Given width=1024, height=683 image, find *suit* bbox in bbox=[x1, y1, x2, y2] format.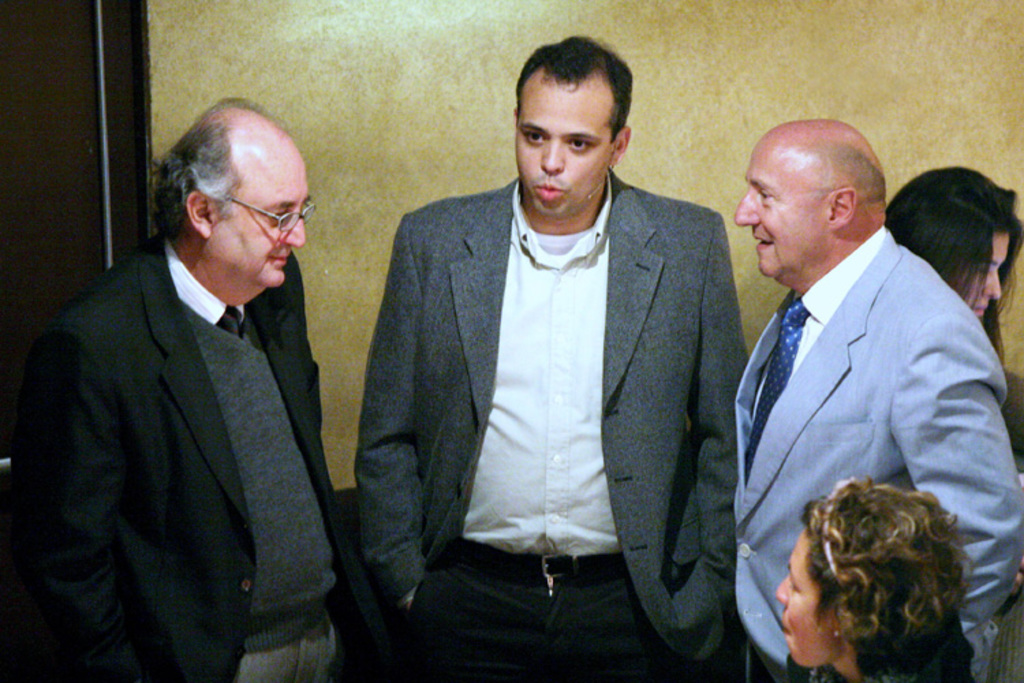
bbox=[730, 227, 1023, 682].
